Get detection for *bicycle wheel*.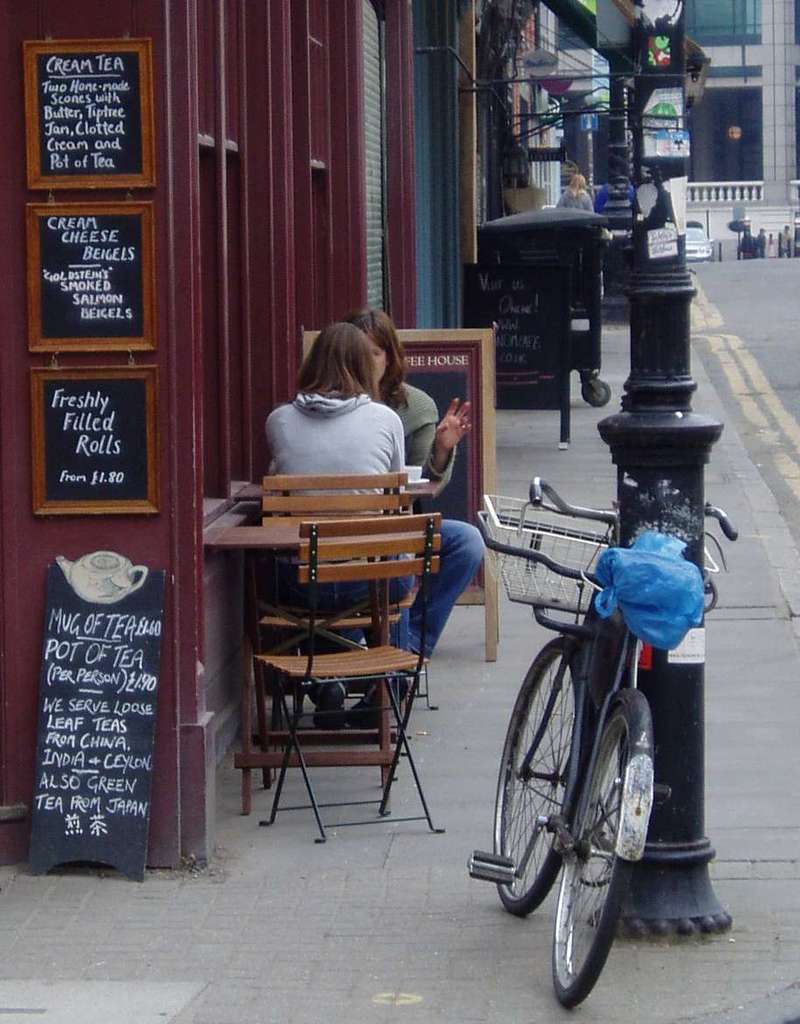
Detection: [493,625,592,913].
